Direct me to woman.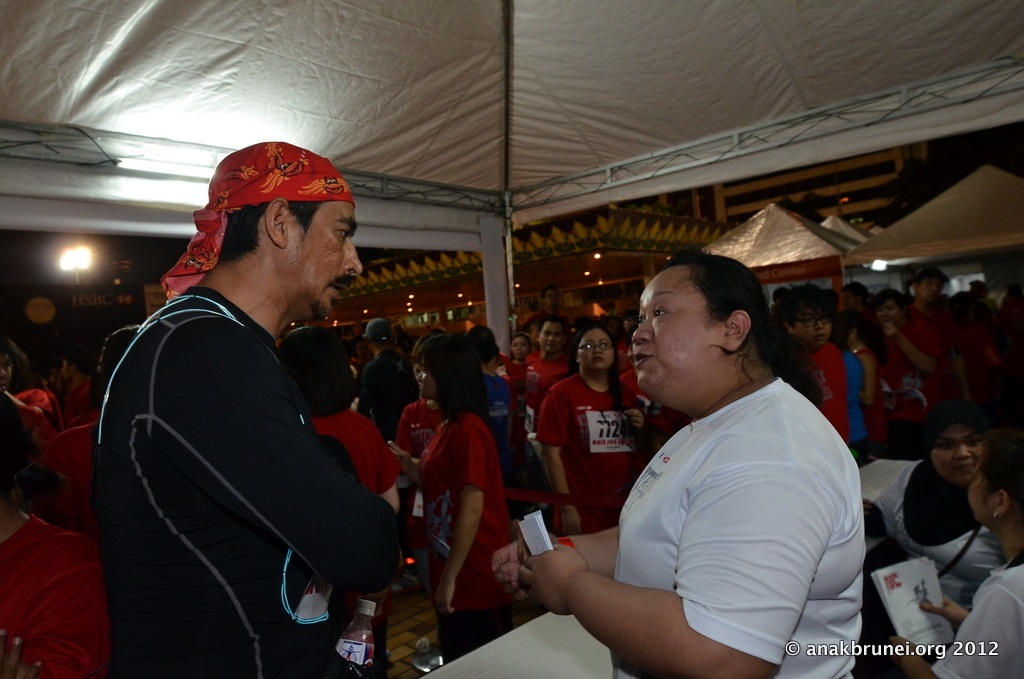
Direction: {"x1": 409, "y1": 332, "x2": 524, "y2": 657}.
